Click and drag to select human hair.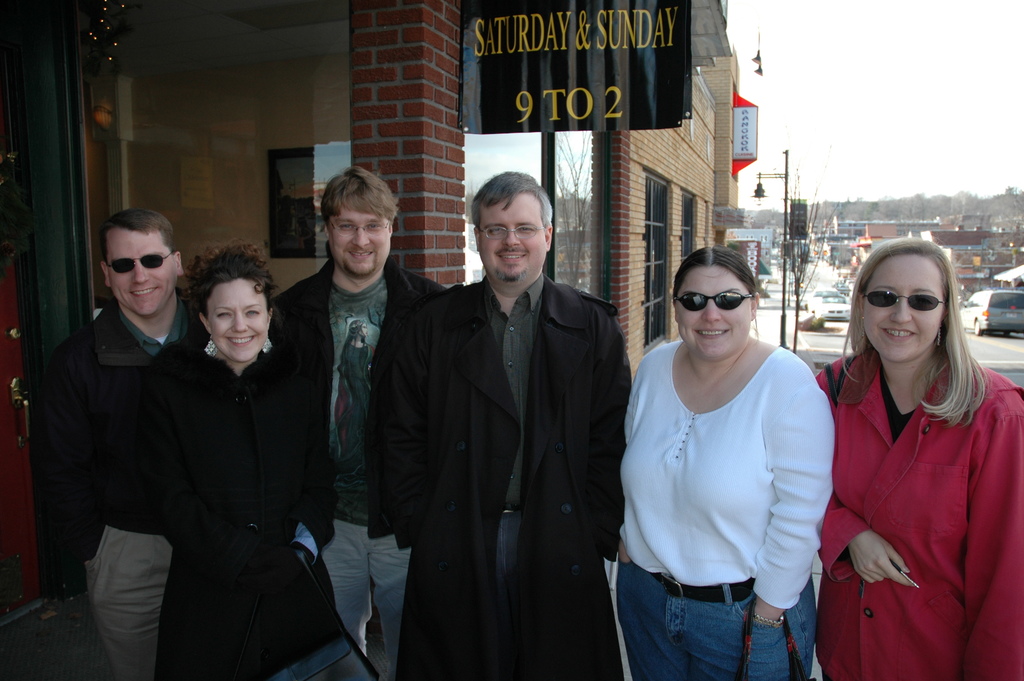
Selection: region(100, 210, 181, 267).
